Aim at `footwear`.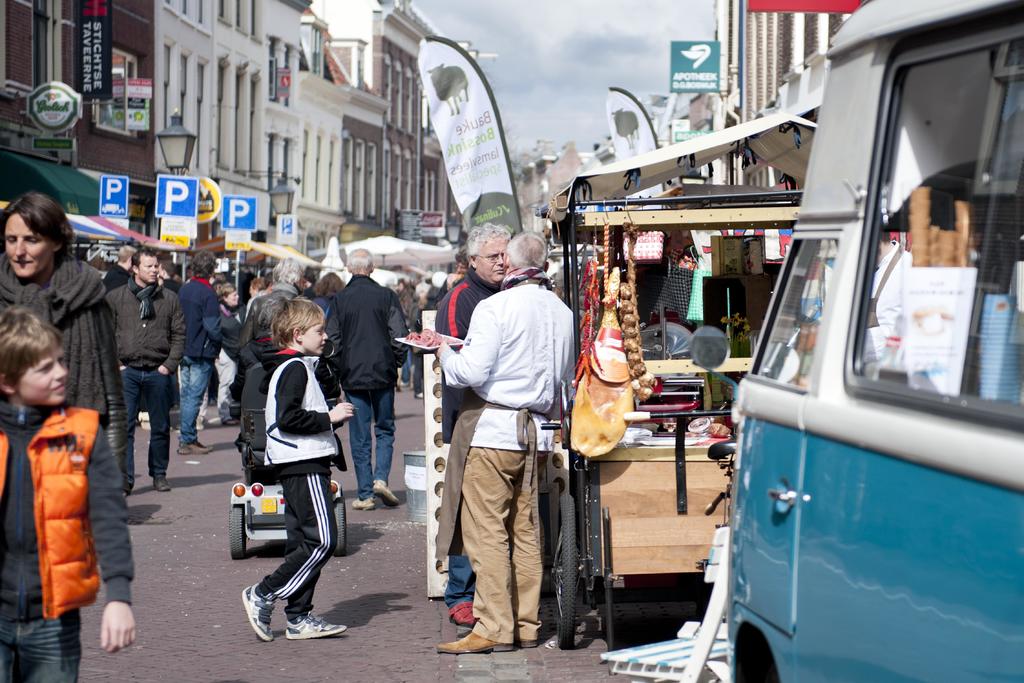
Aimed at [240,582,276,642].
